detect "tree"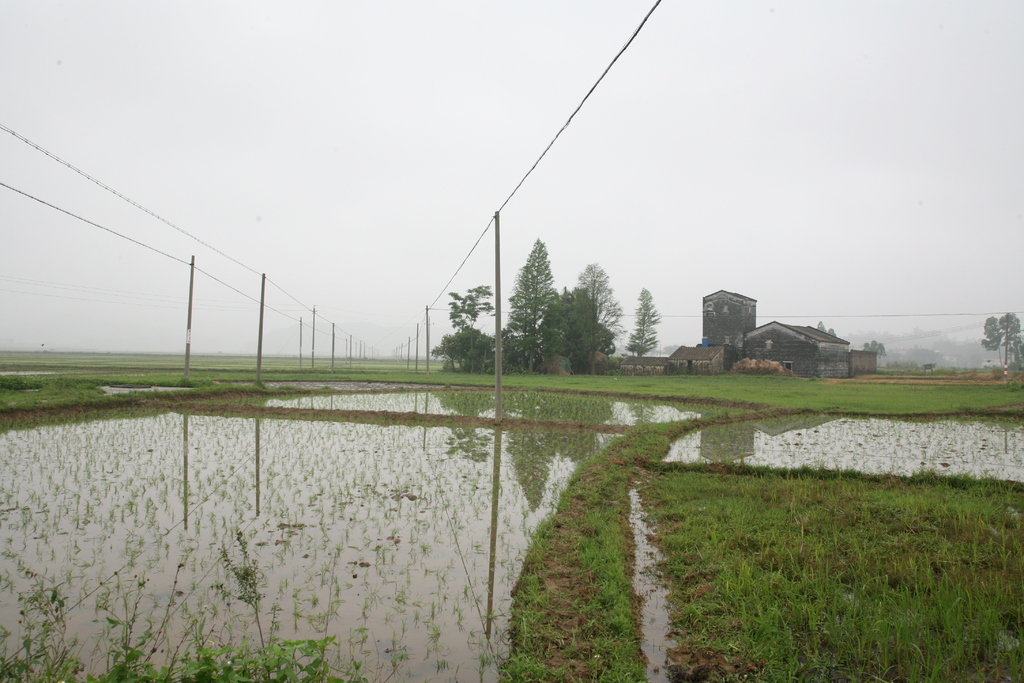
(552,263,627,375)
